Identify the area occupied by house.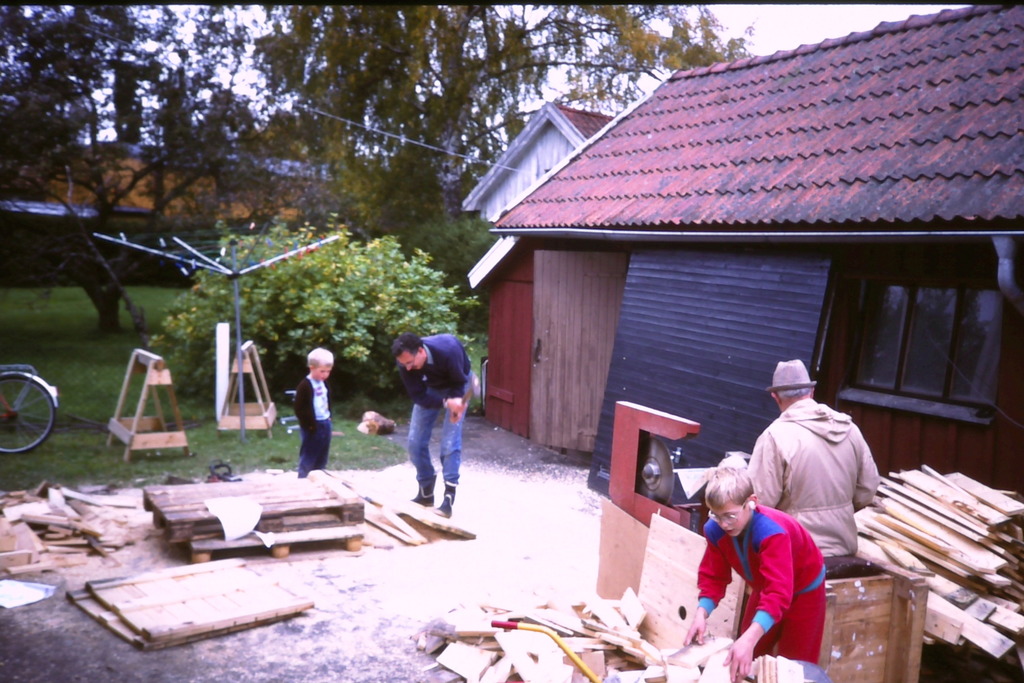
Area: bbox=(441, 13, 1015, 582).
